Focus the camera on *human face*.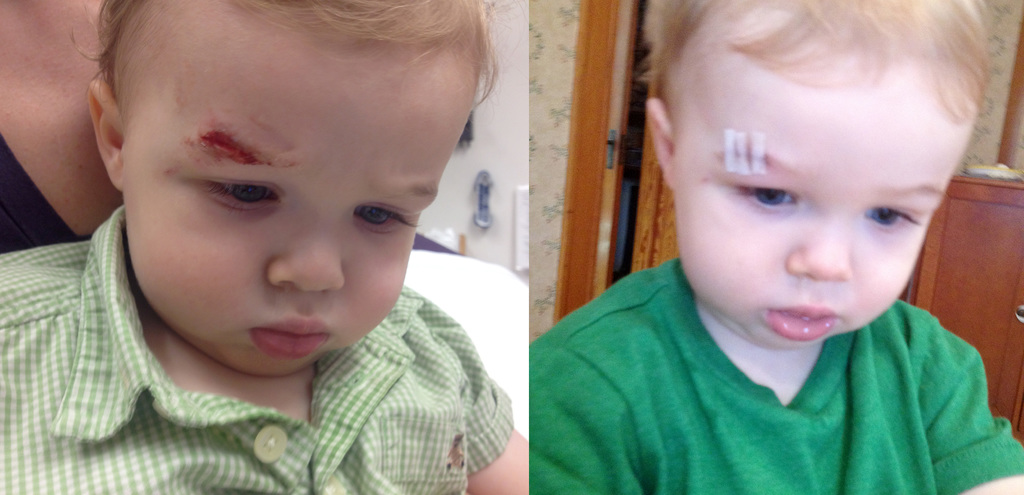
Focus region: (x1=126, y1=0, x2=467, y2=376).
